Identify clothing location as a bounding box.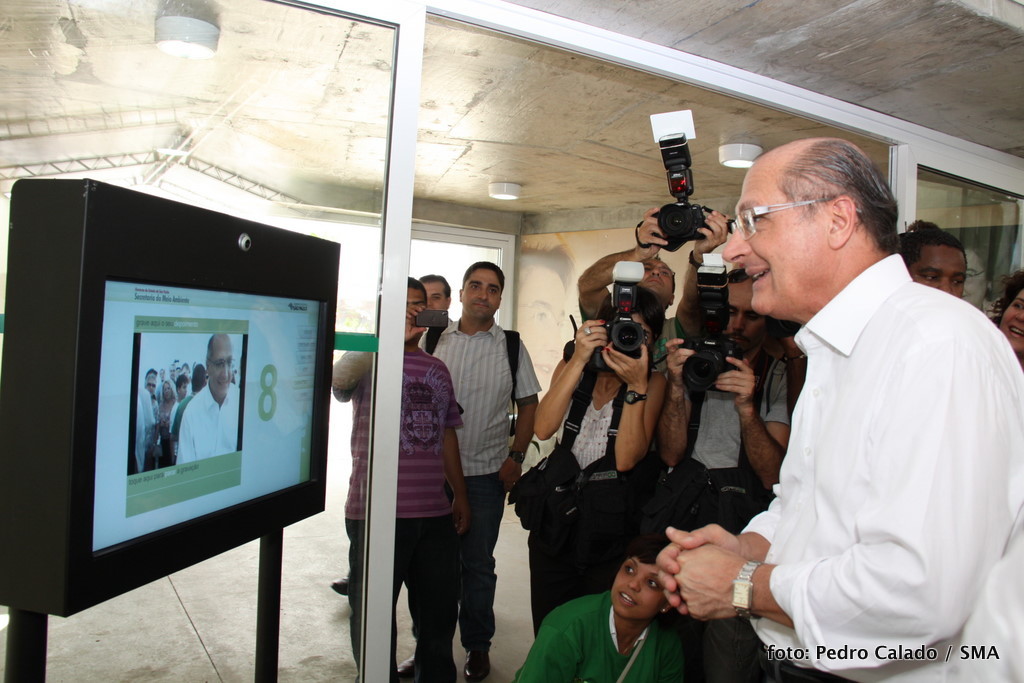
region(509, 585, 686, 682).
